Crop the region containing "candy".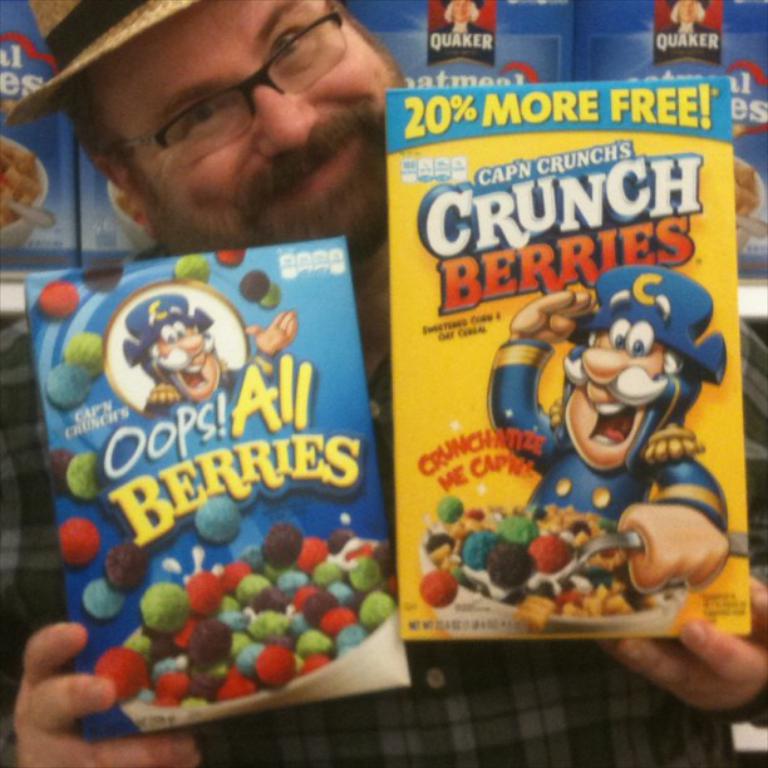
Crop region: {"left": 82, "top": 257, "right": 123, "bottom": 295}.
